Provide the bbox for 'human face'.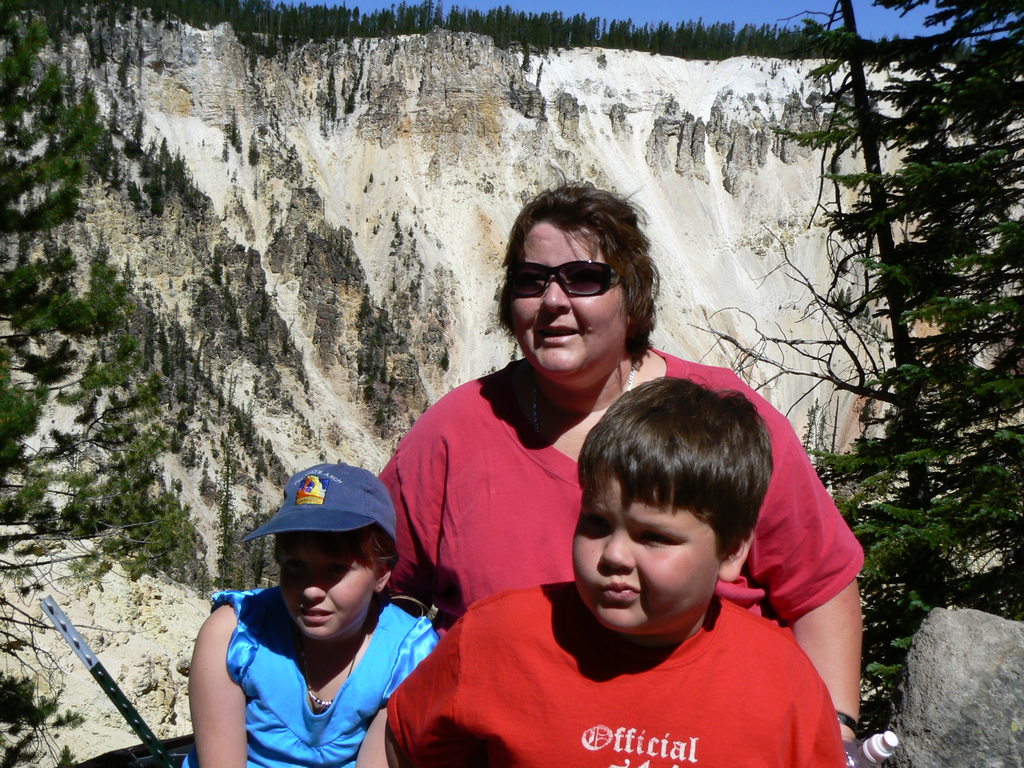
[504, 227, 630, 381].
